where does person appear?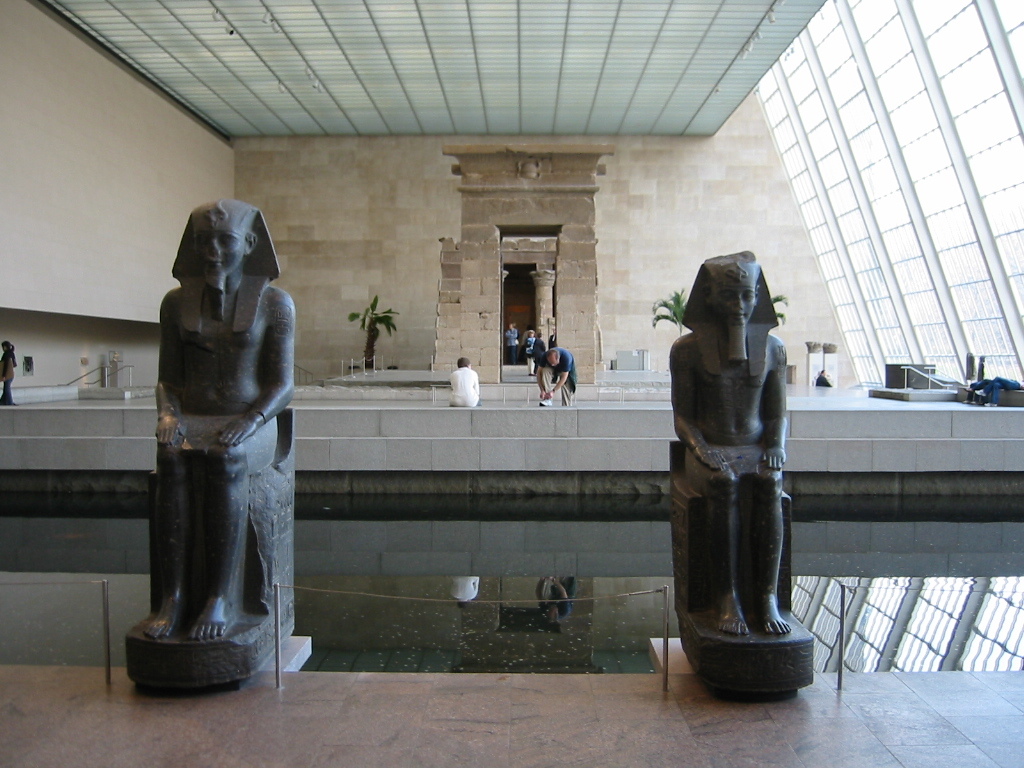
Appears at 518:331:542:373.
